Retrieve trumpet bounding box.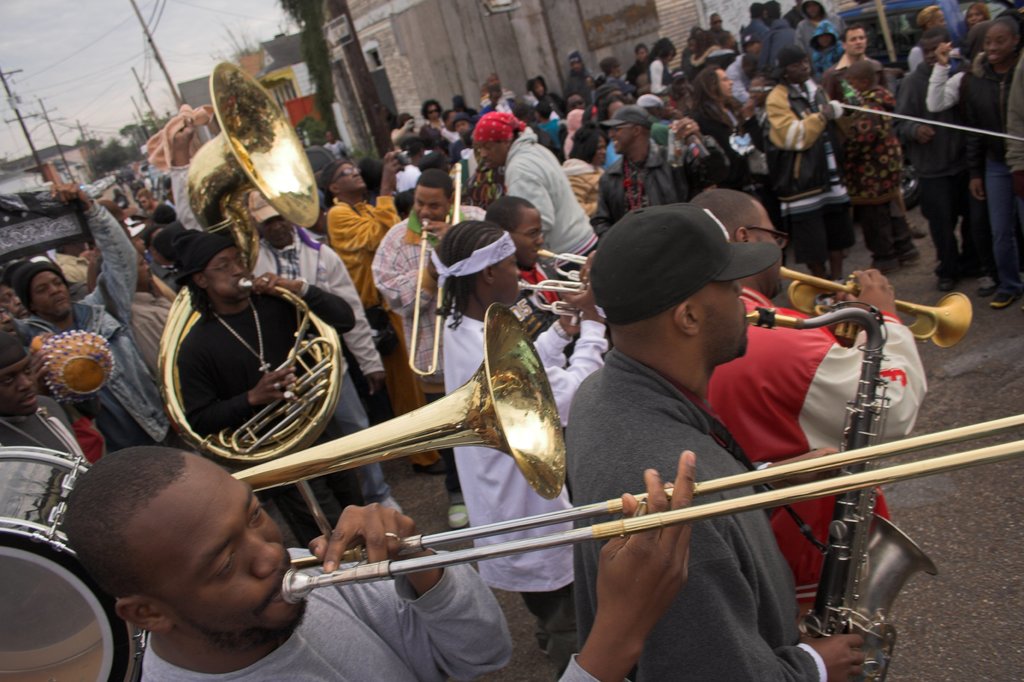
Bounding box: left=157, top=60, right=347, bottom=467.
